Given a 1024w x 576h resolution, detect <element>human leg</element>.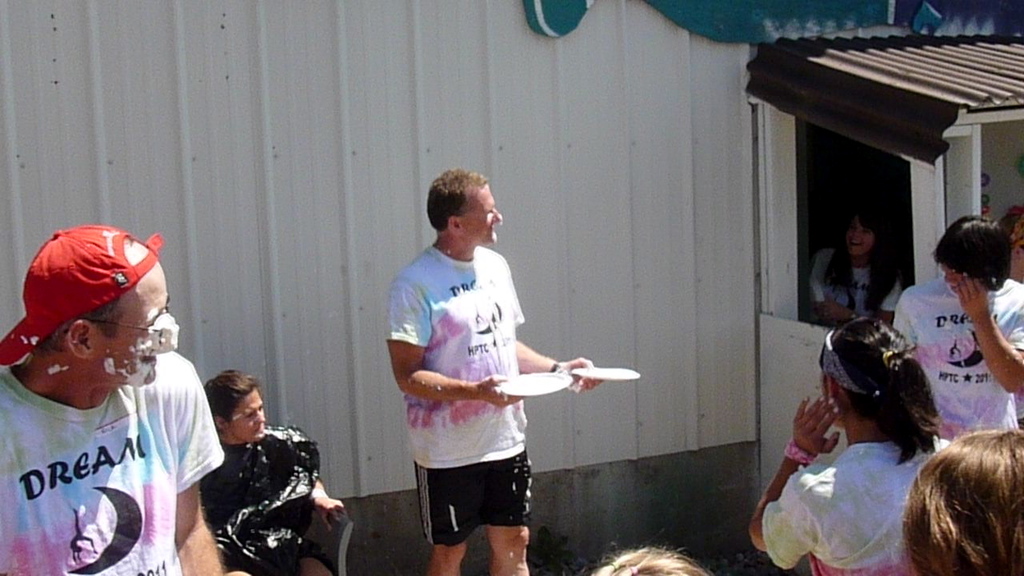
<box>415,445,476,575</box>.
